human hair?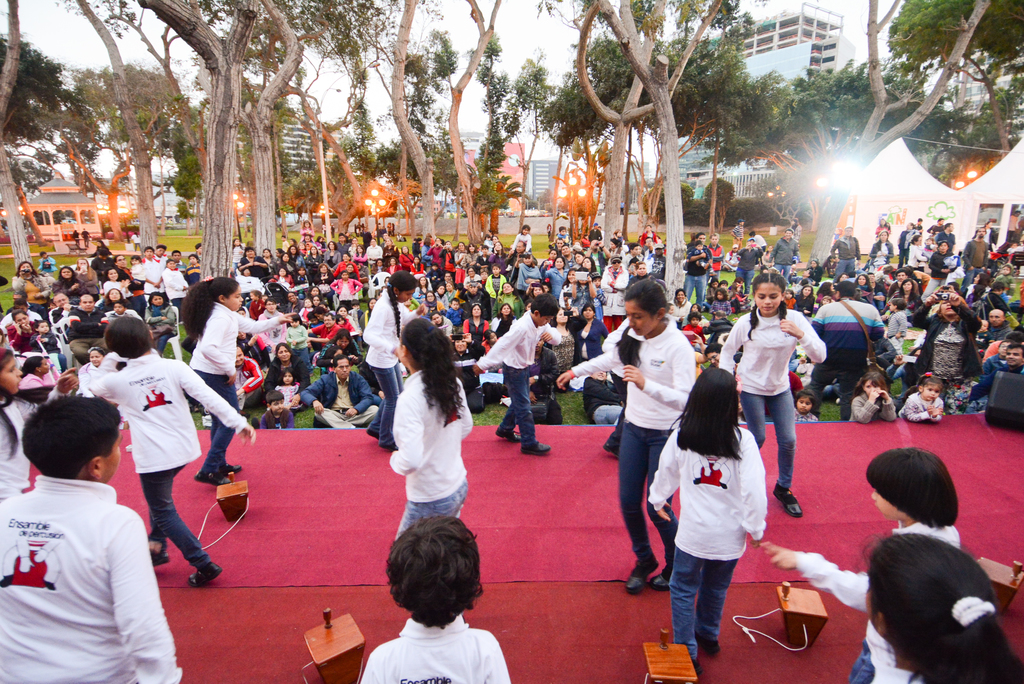
(x1=178, y1=278, x2=239, y2=340)
